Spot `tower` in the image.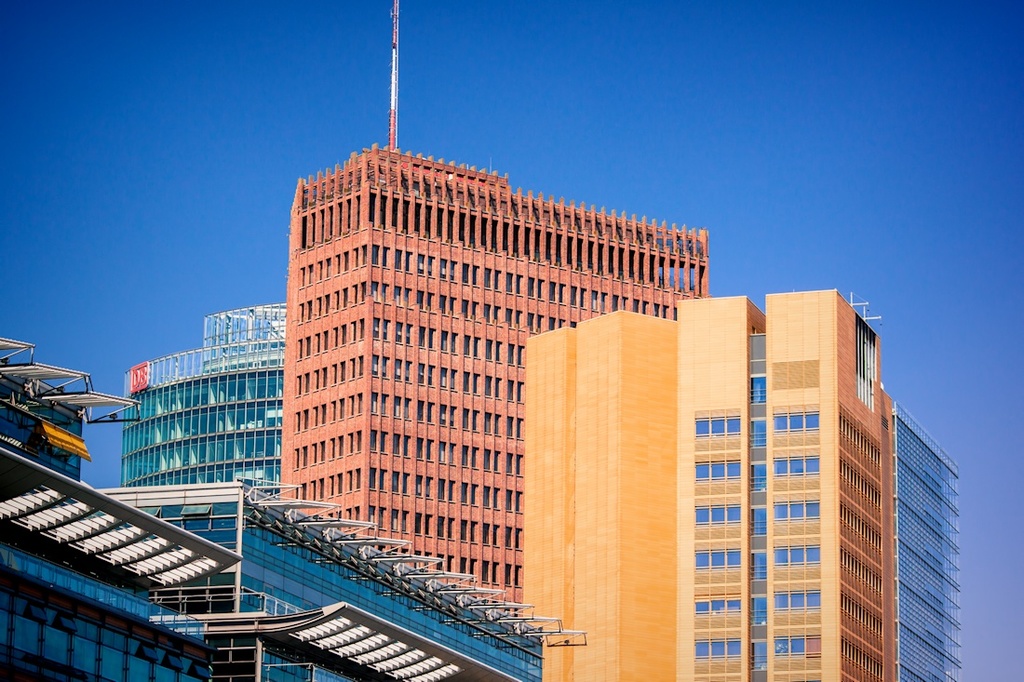
`tower` found at 520,293,898,678.
